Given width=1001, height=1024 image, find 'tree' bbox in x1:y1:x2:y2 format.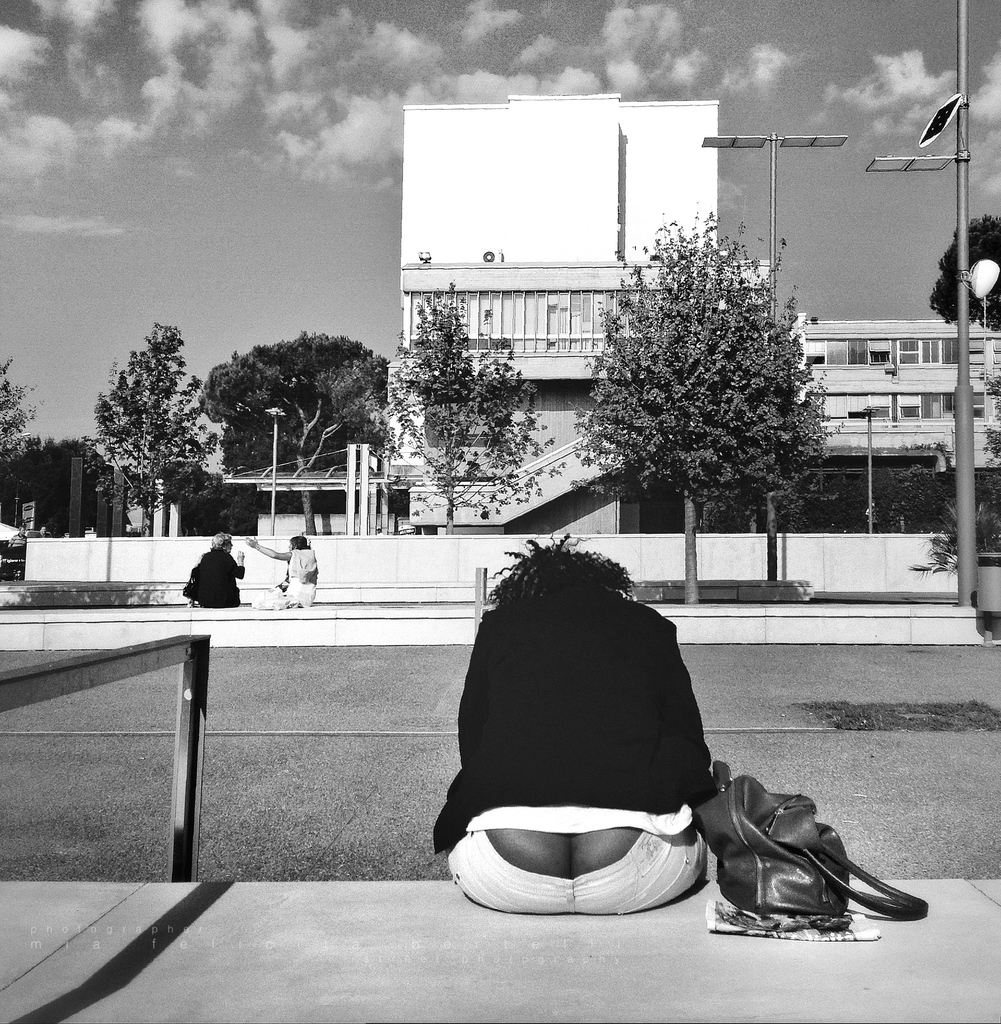
204:335:391:532.
